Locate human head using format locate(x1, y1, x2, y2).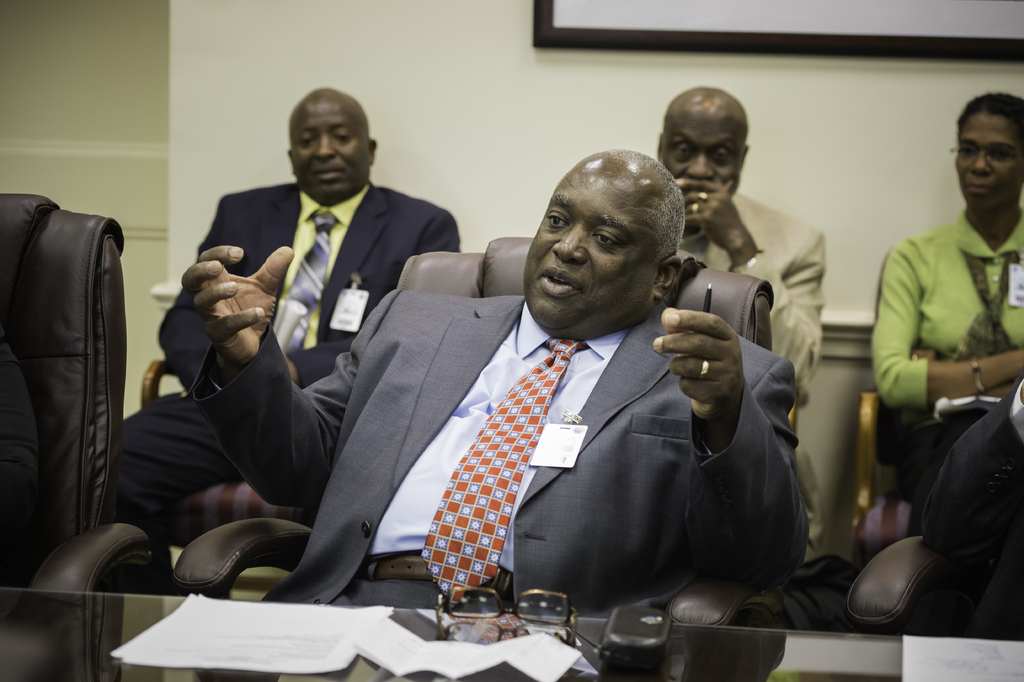
locate(656, 84, 750, 200).
